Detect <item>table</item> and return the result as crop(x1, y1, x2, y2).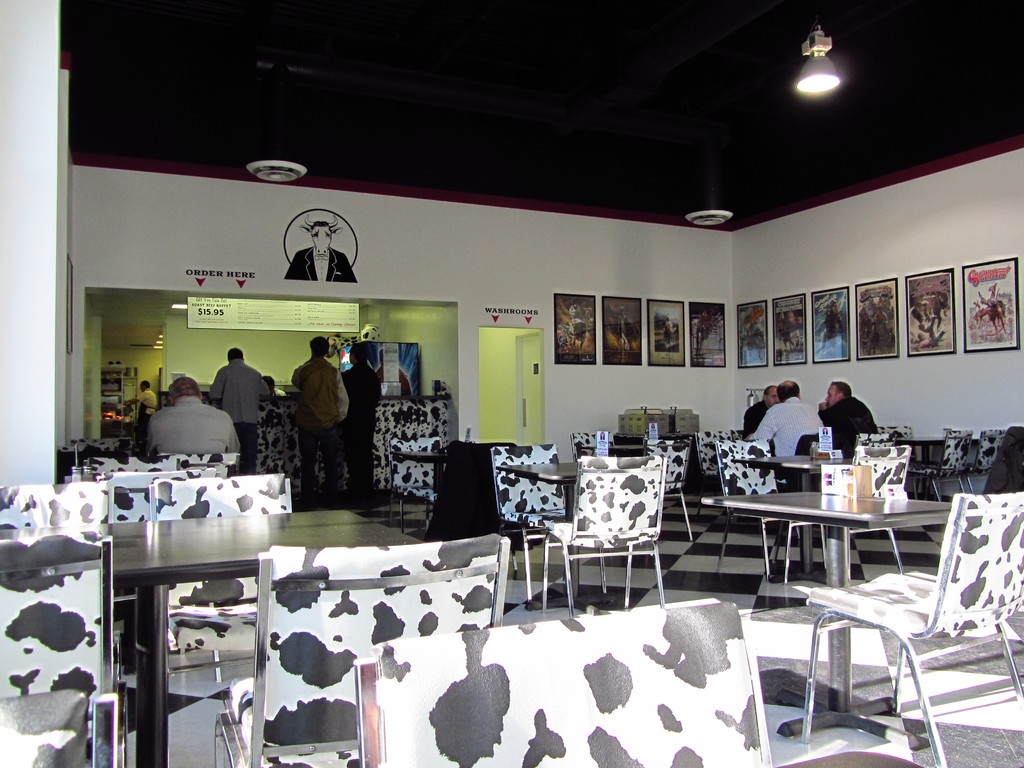
crop(395, 452, 454, 495).
